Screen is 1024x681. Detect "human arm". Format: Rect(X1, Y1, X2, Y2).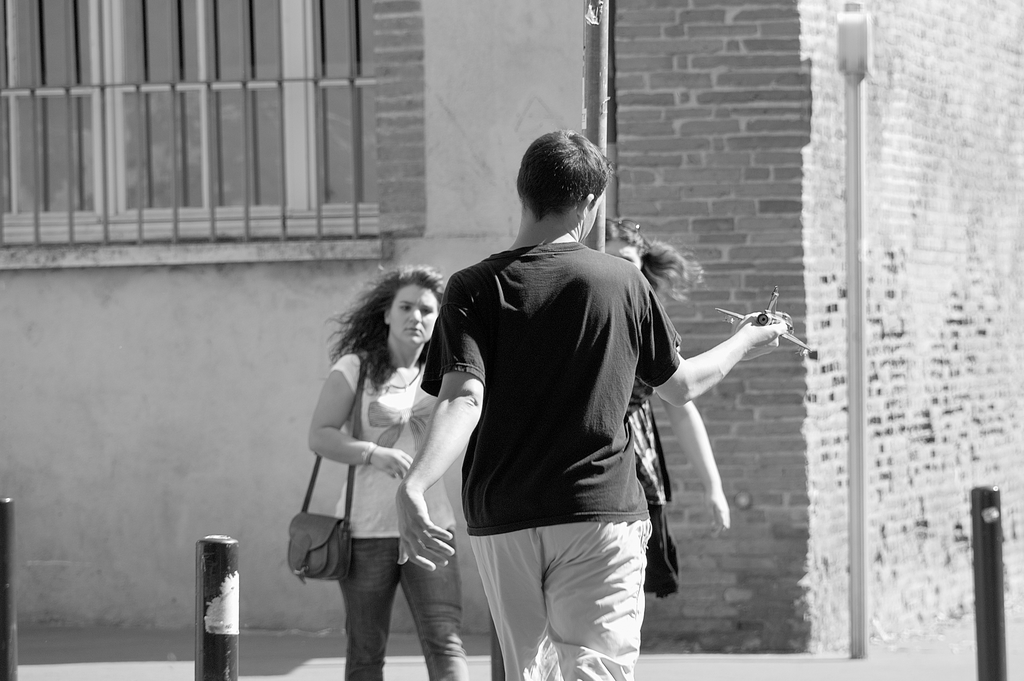
Rect(636, 265, 788, 406).
